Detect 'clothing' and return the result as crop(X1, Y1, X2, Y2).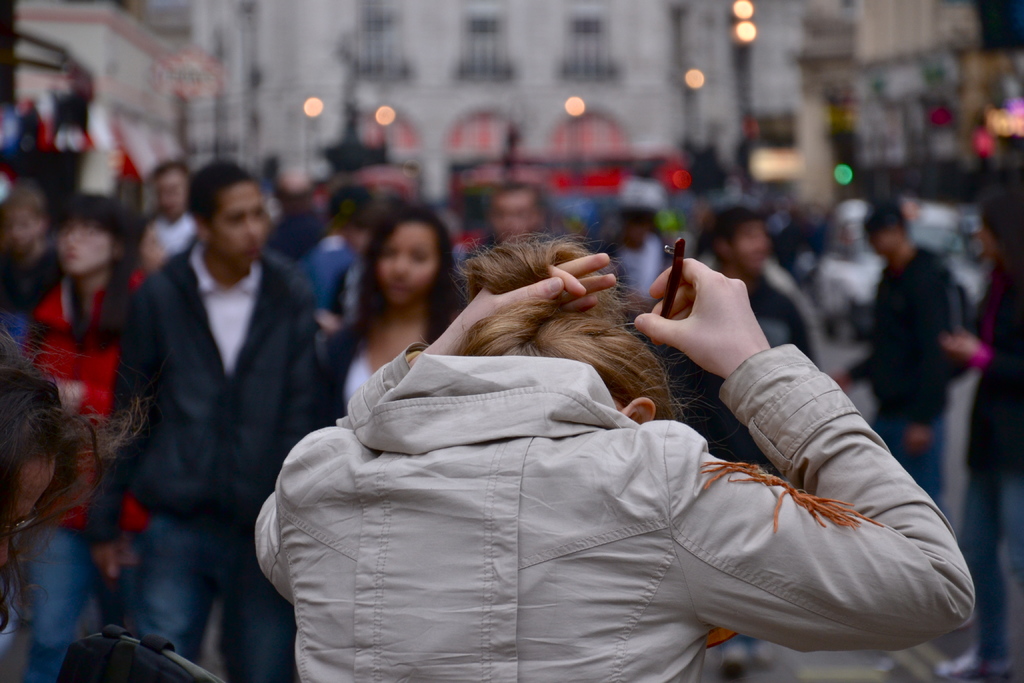
crop(305, 245, 370, 370).
